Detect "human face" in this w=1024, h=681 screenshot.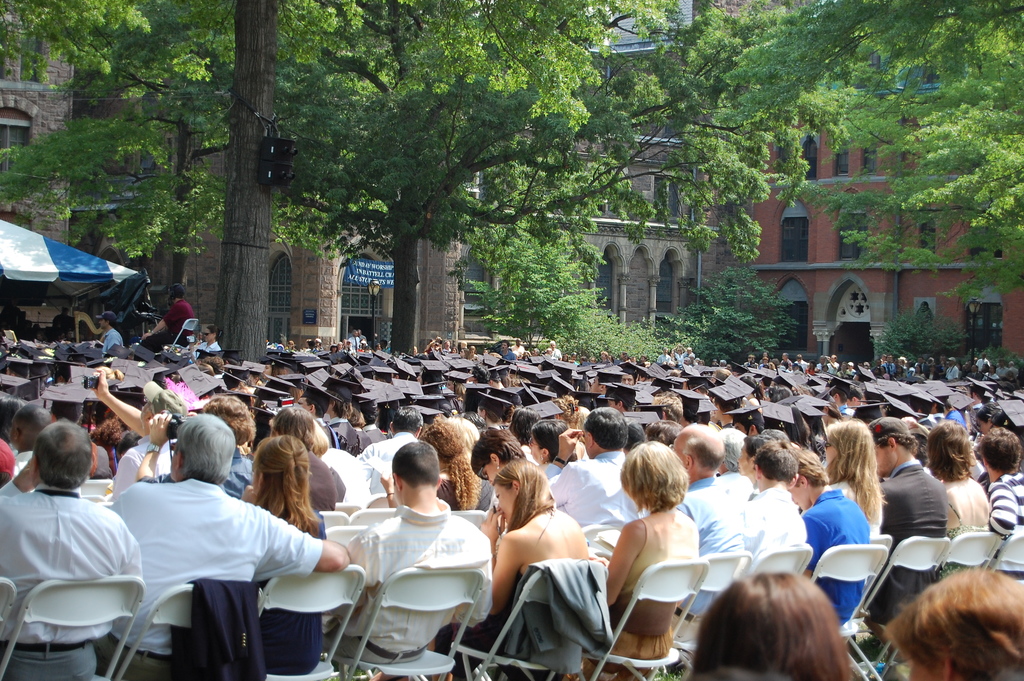
Detection: pyautogui.locateOnScreen(735, 422, 756, 438).
